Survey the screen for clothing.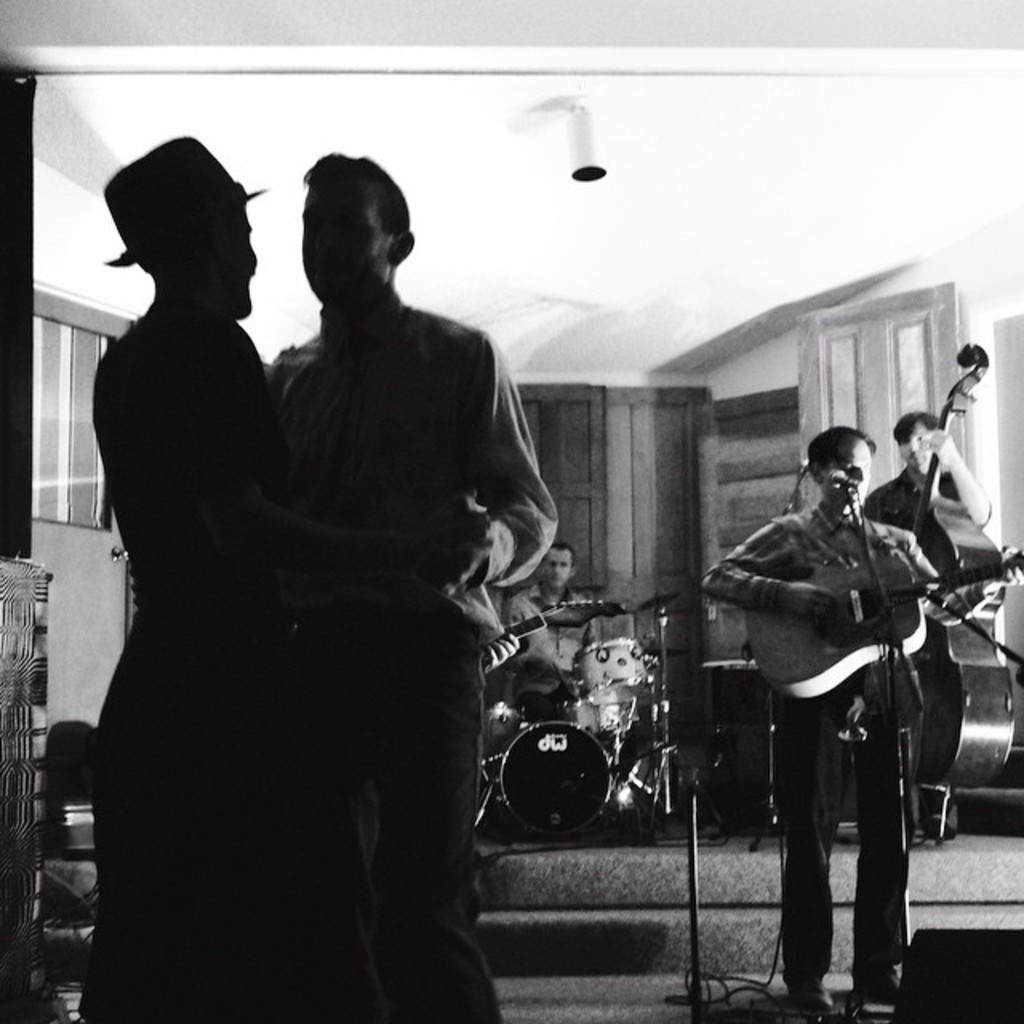
Survey found: Rect(702, 504, 933, 1022).
